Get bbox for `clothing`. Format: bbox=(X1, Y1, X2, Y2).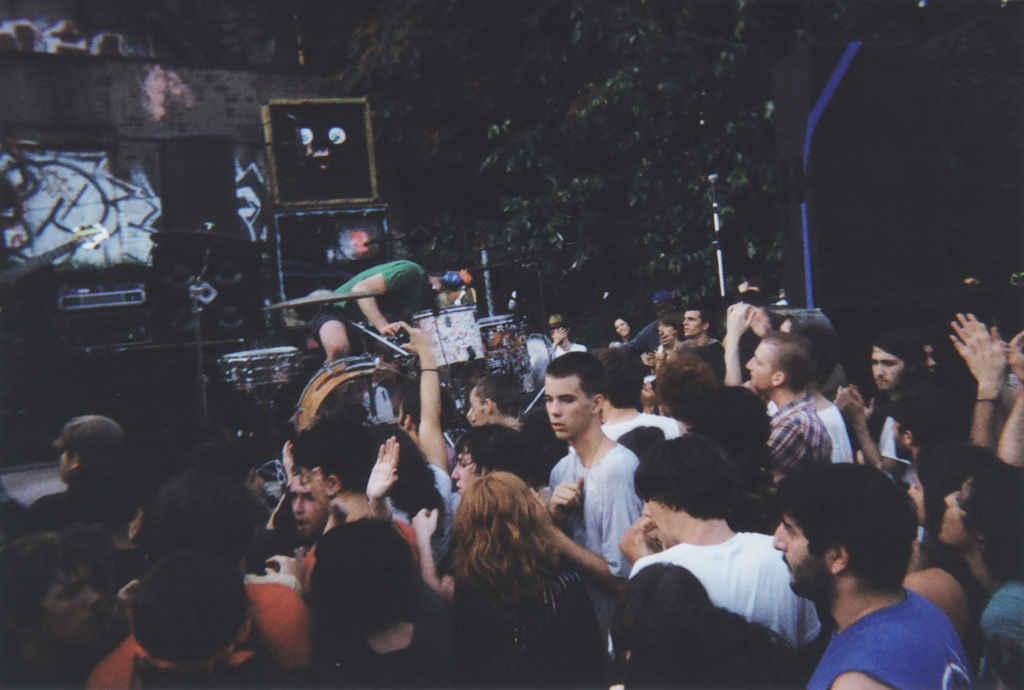
bbox=(22, 489, 161, 540).
